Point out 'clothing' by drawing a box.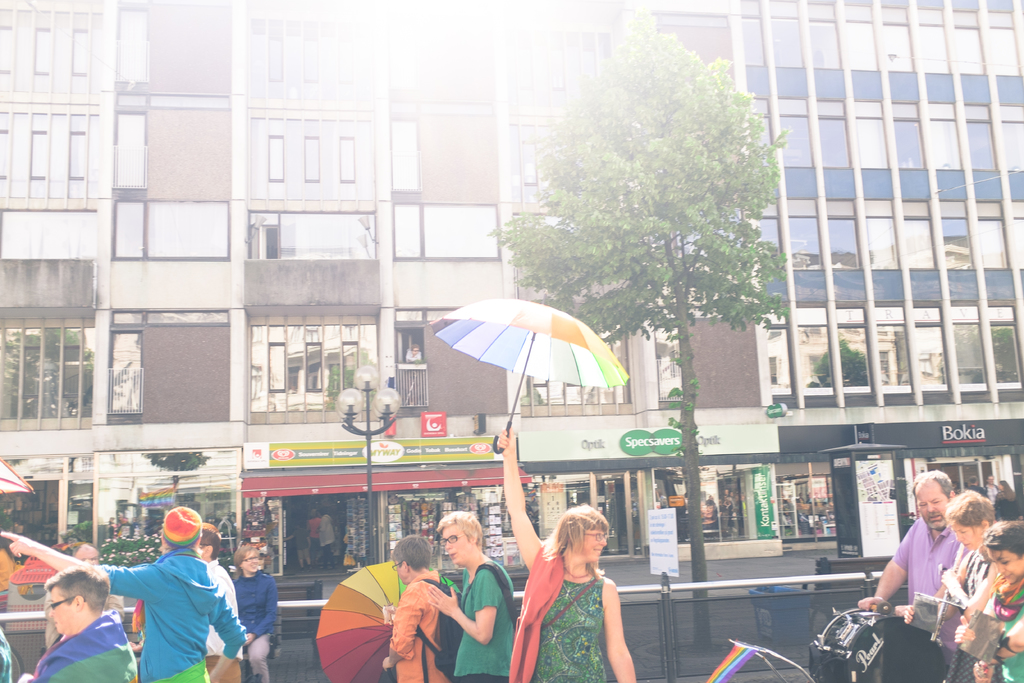
l=99, t=536, r=248, b=676.
